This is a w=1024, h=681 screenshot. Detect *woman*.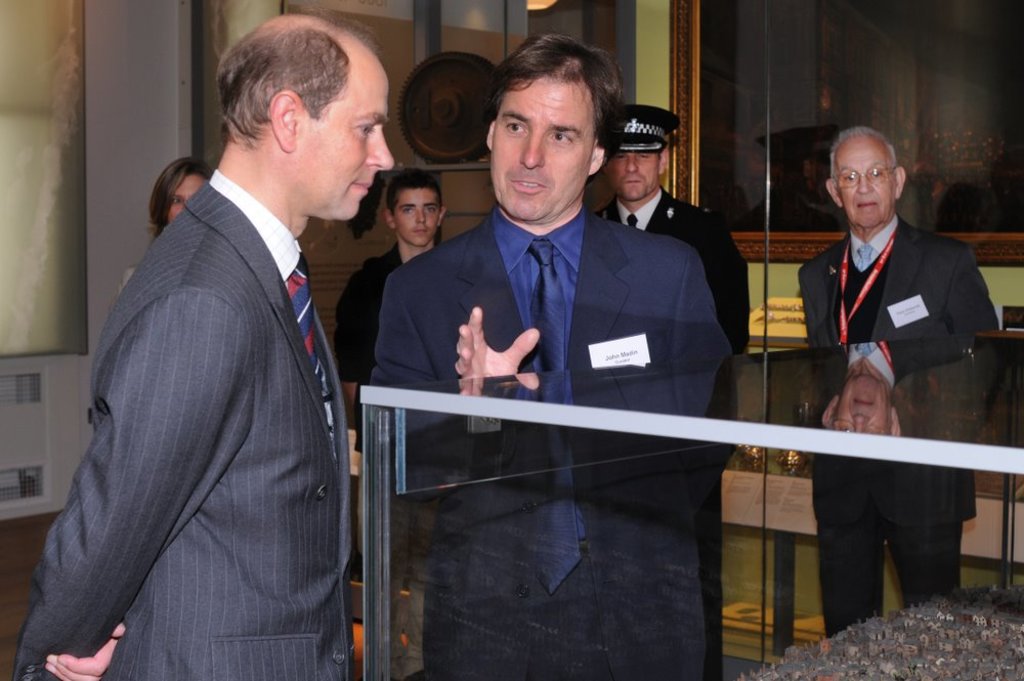
crop(110, 152, 216, 314).
